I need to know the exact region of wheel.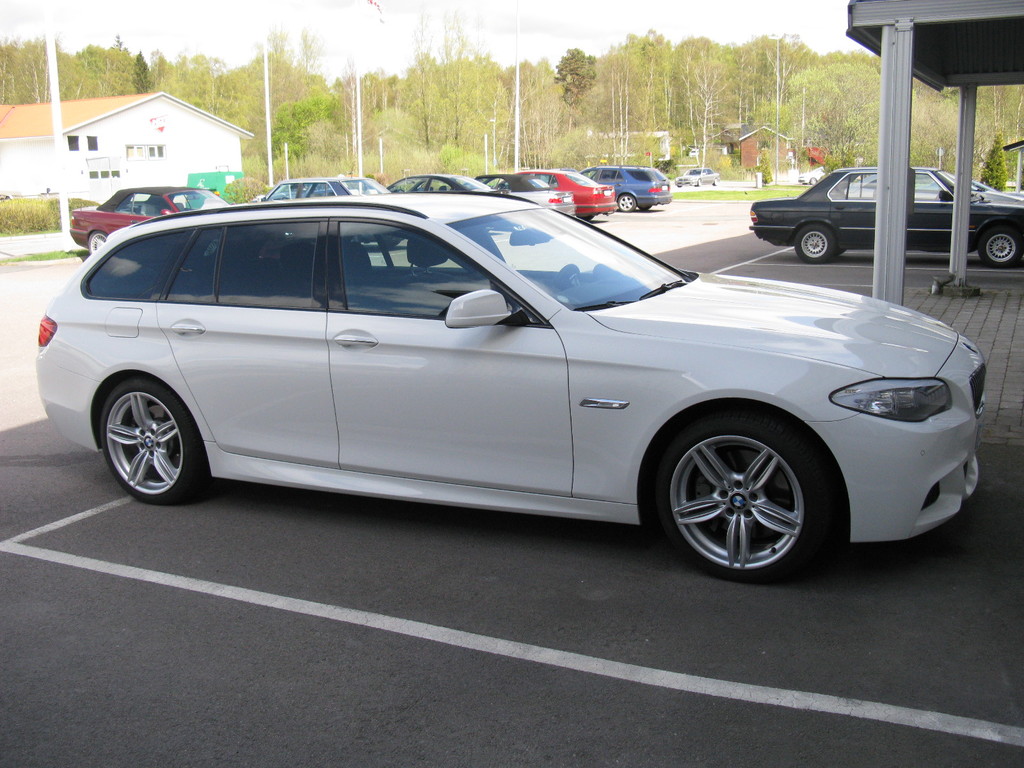
Region: detection(618, 193, 633, 212).
